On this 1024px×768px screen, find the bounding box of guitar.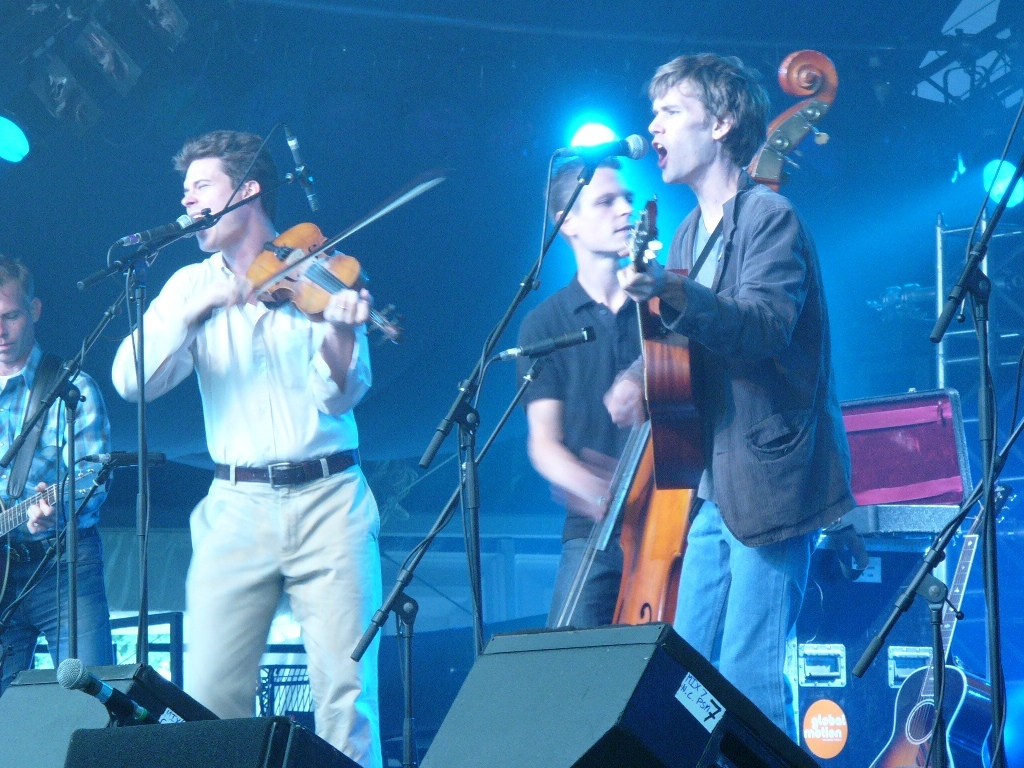
Bounding box: left=619, top=195, right=738, bottom=494.
